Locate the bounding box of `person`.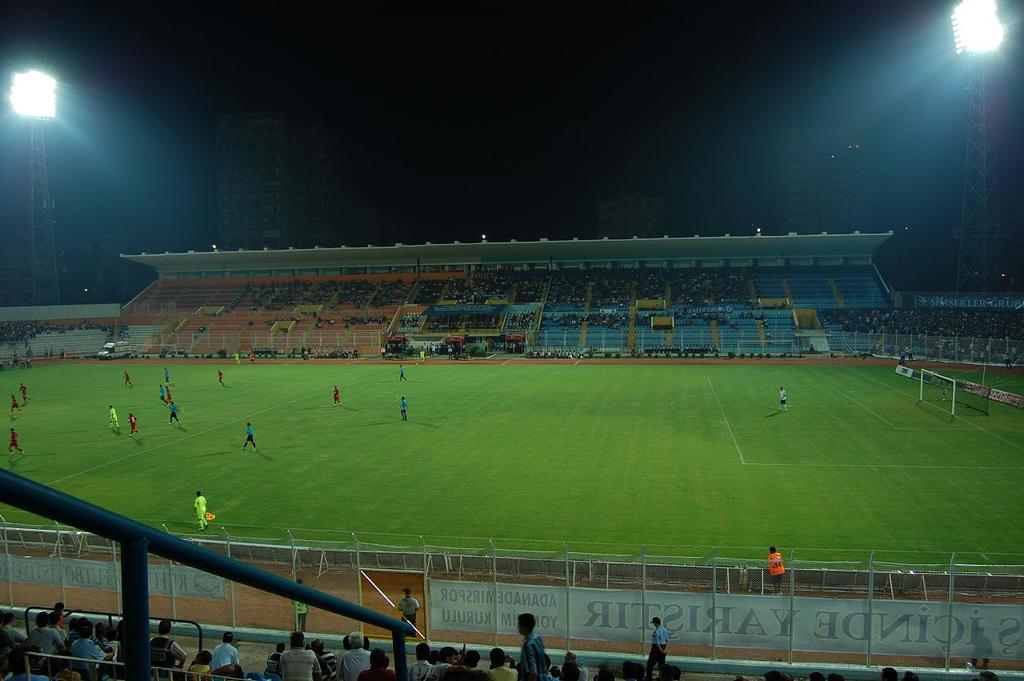
Bounding box: region(162, 380, 166, 403).
